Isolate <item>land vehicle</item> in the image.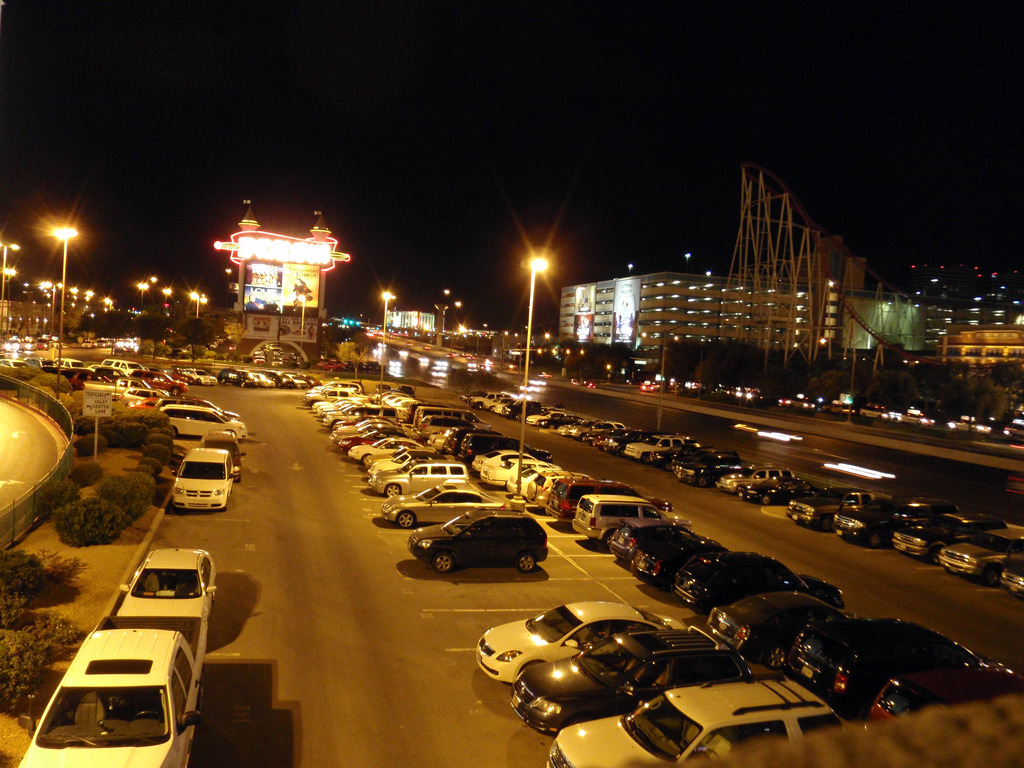
Isolated region: pyautogui.locateOnScreen(630, 431, 685, 461).
